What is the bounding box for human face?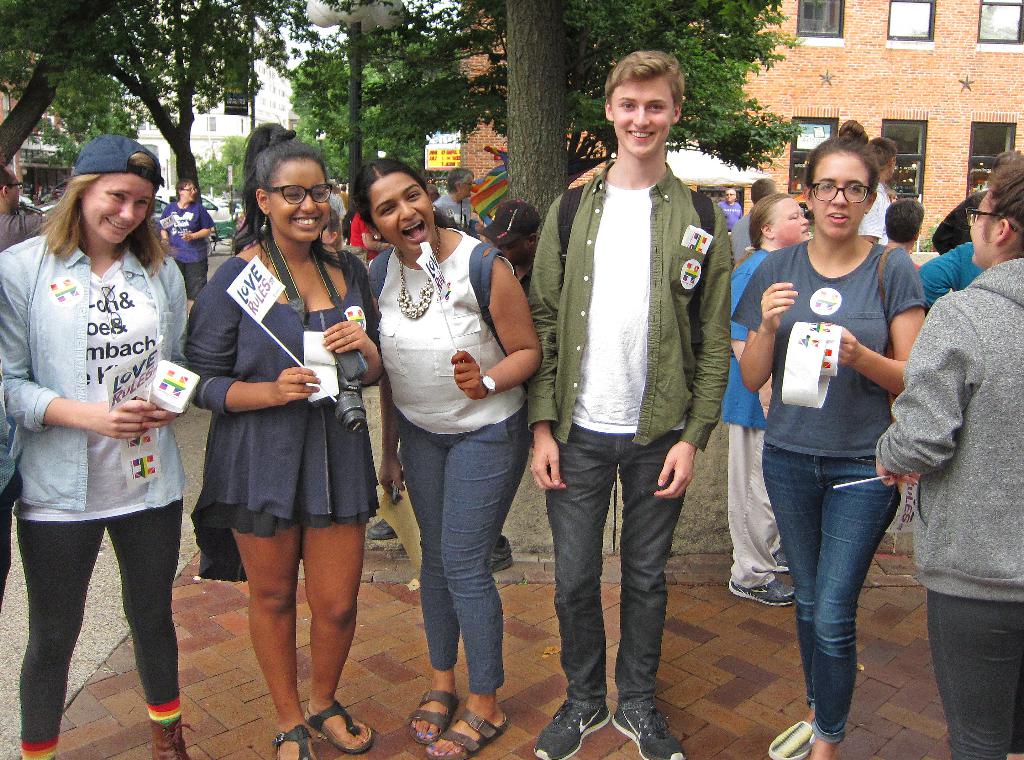
{"x1": 610, "y1": 70, "x2": 673, "y2": 159}.
